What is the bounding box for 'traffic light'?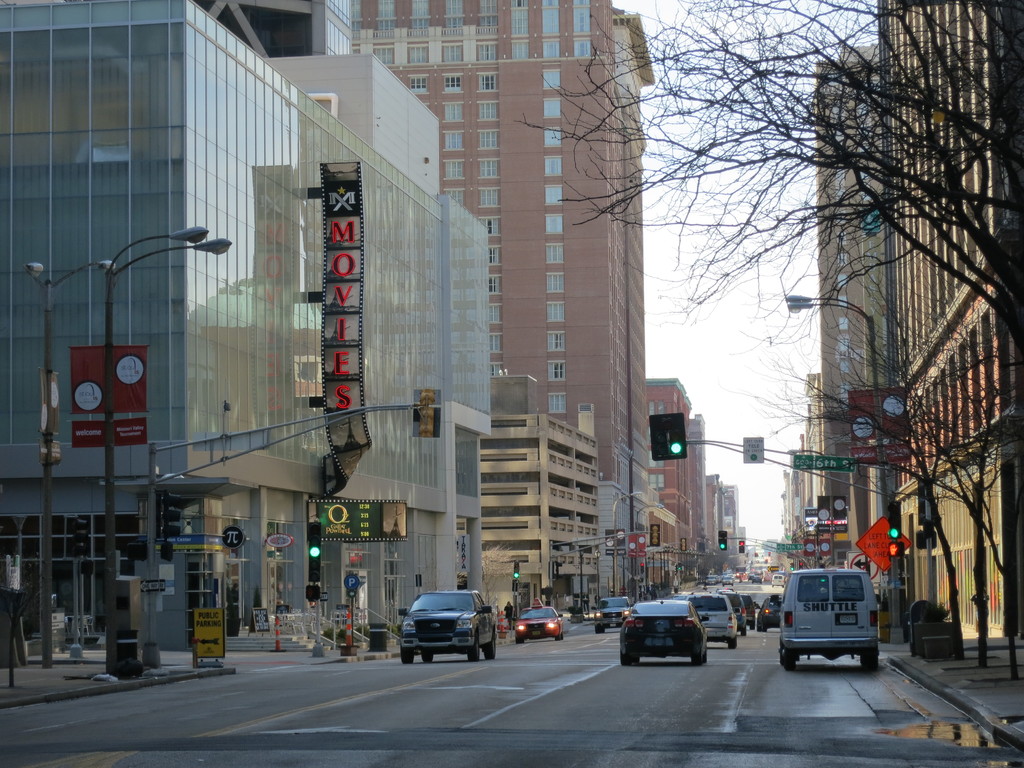
rect(746, 553, 749, 558).
